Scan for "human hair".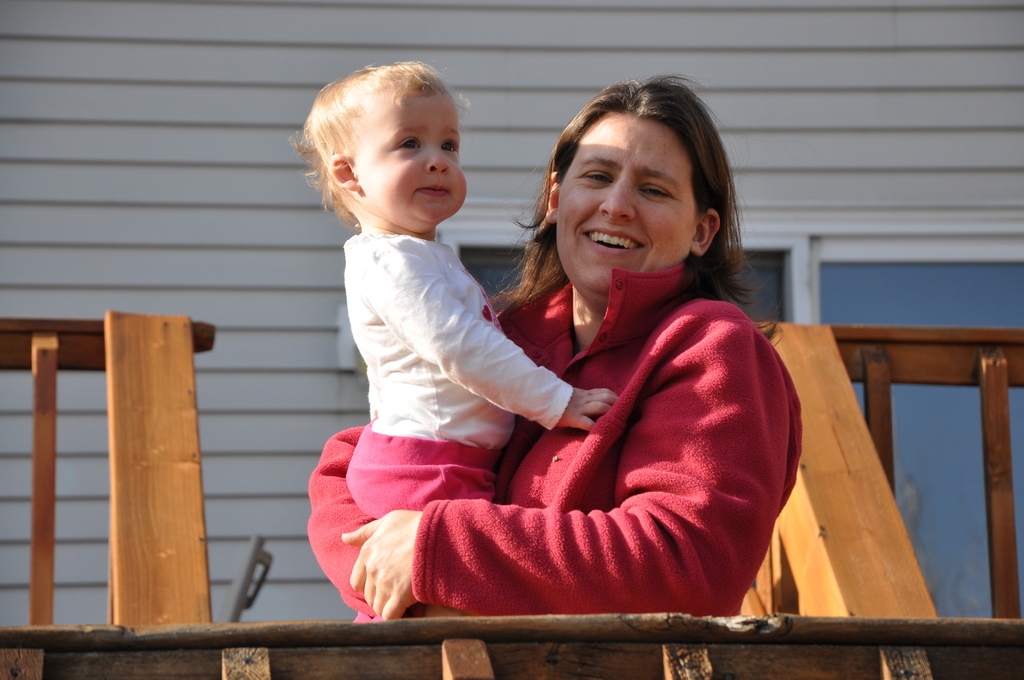
Scan result: 514/87/756/342.
